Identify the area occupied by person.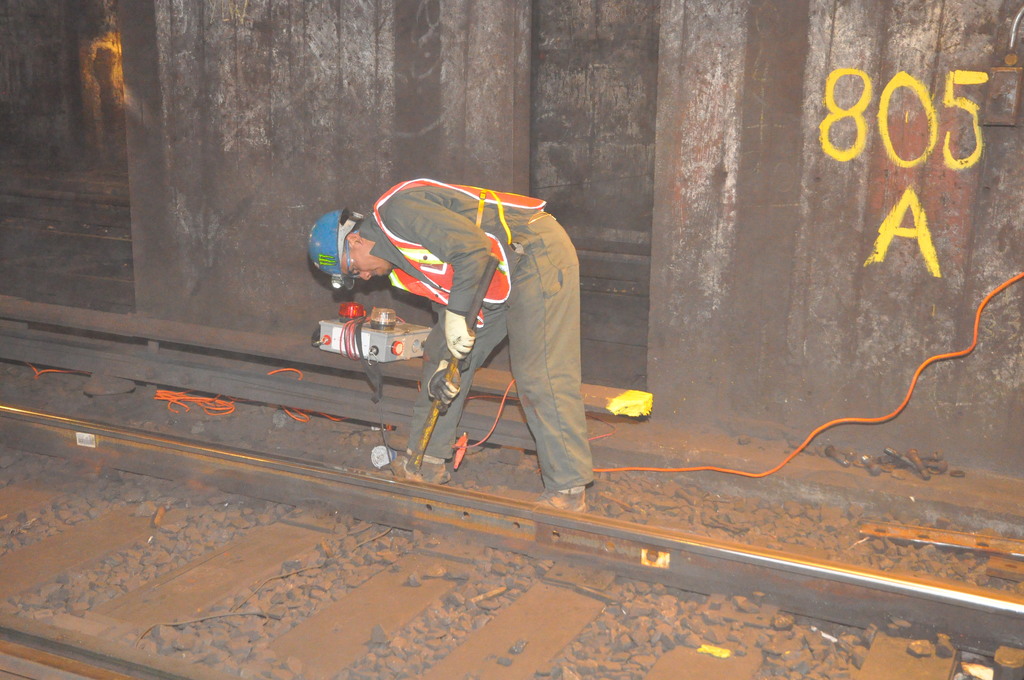
Area: (298,171,572,473).
